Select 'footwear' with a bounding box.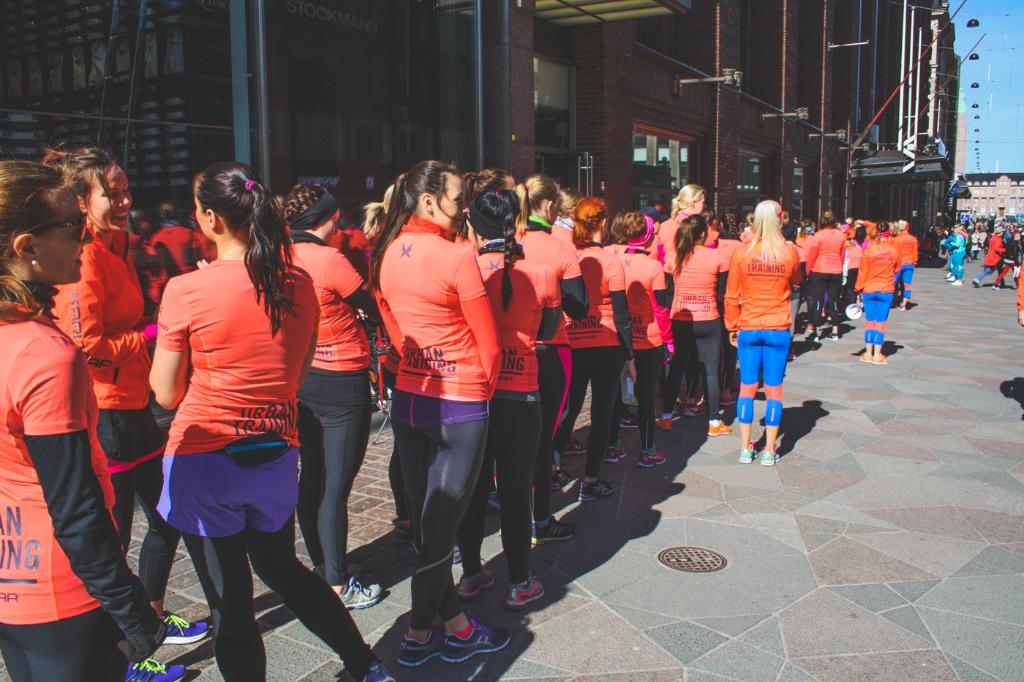
[left=739, top=441, right=759, bottom=463].
